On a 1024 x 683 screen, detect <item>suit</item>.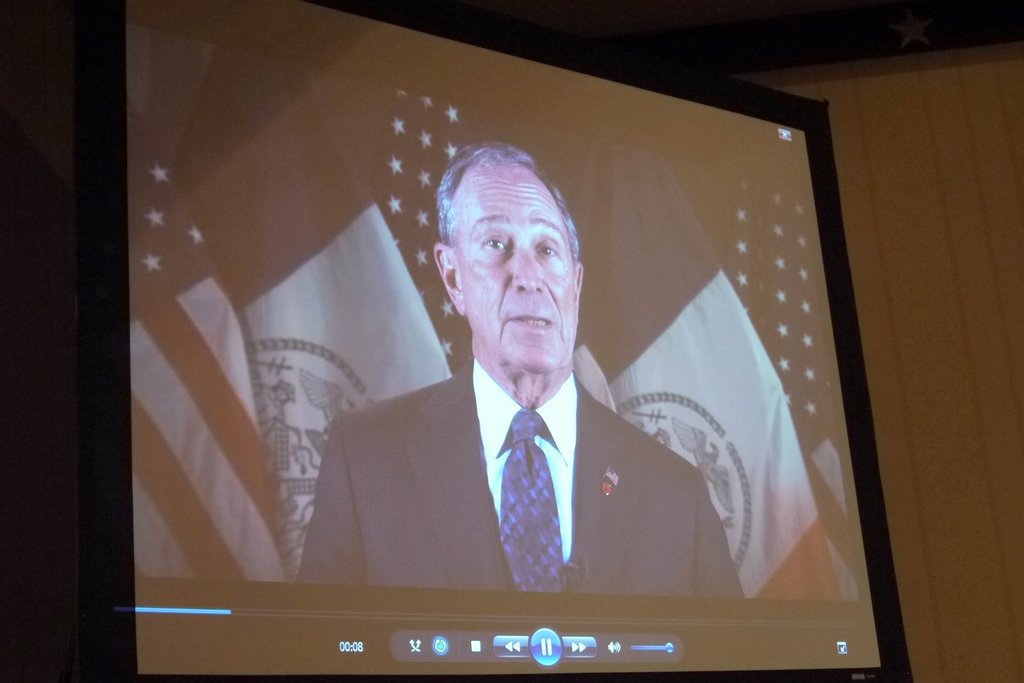
{"x1": 310, "y1": 305, "x2": 750, "y2": 603}.
